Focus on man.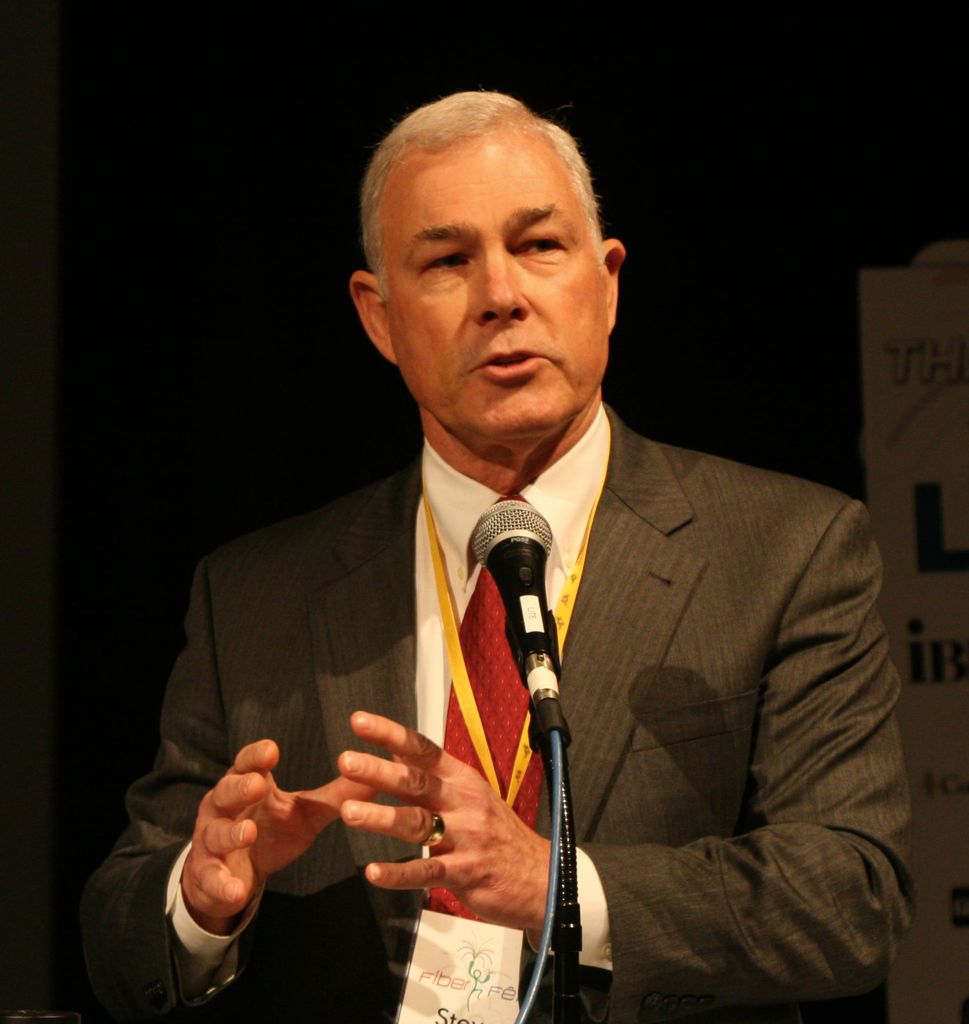
Focused at (x1=86, y1=74, x2=924, y2=1023).
